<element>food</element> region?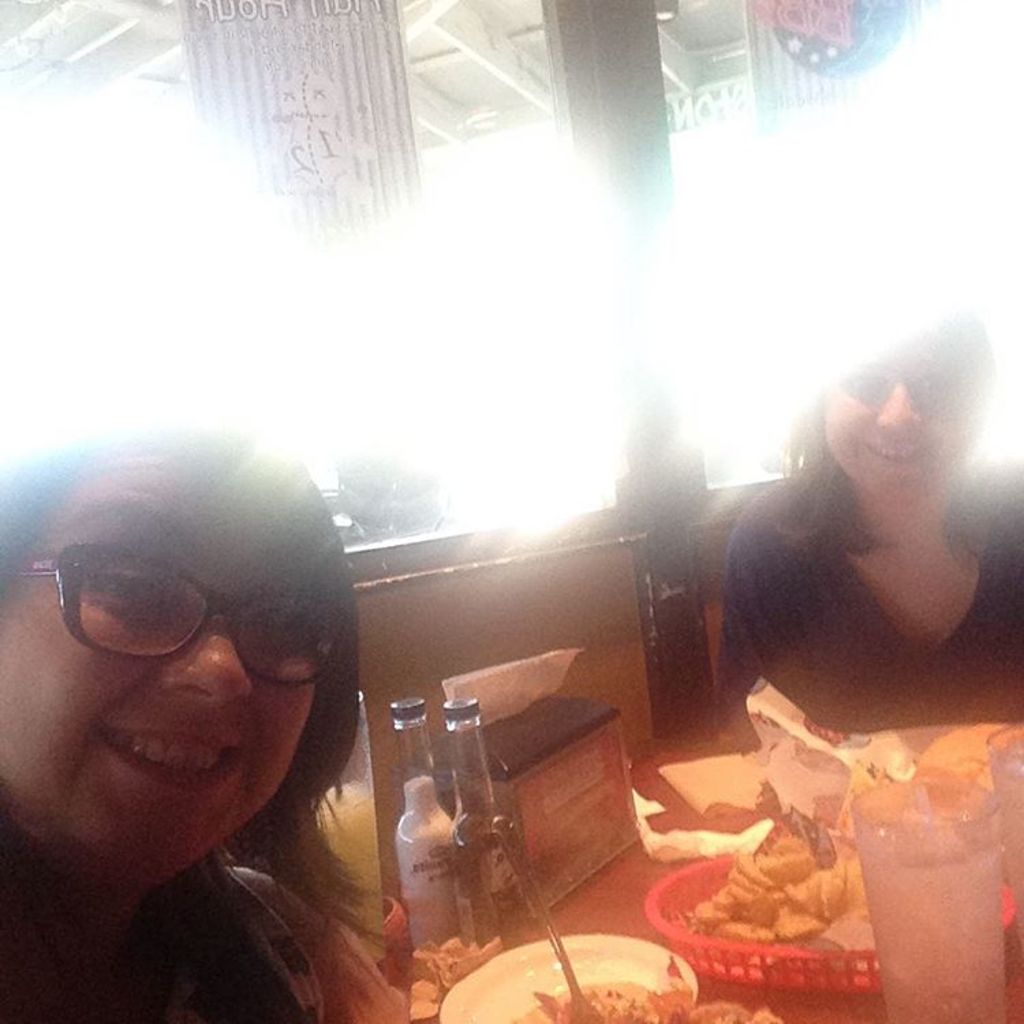
(x1=851, y1=715, x2=1021, y2=836)
